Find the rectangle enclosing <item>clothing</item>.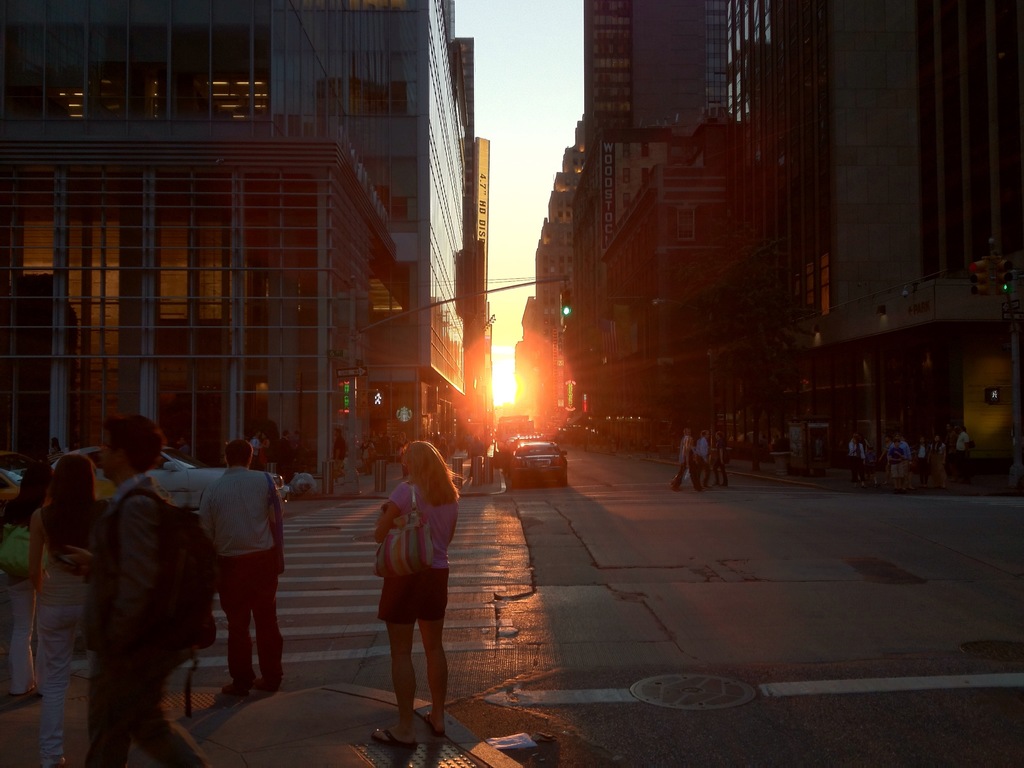
detection(369, 470, 439, 621).
